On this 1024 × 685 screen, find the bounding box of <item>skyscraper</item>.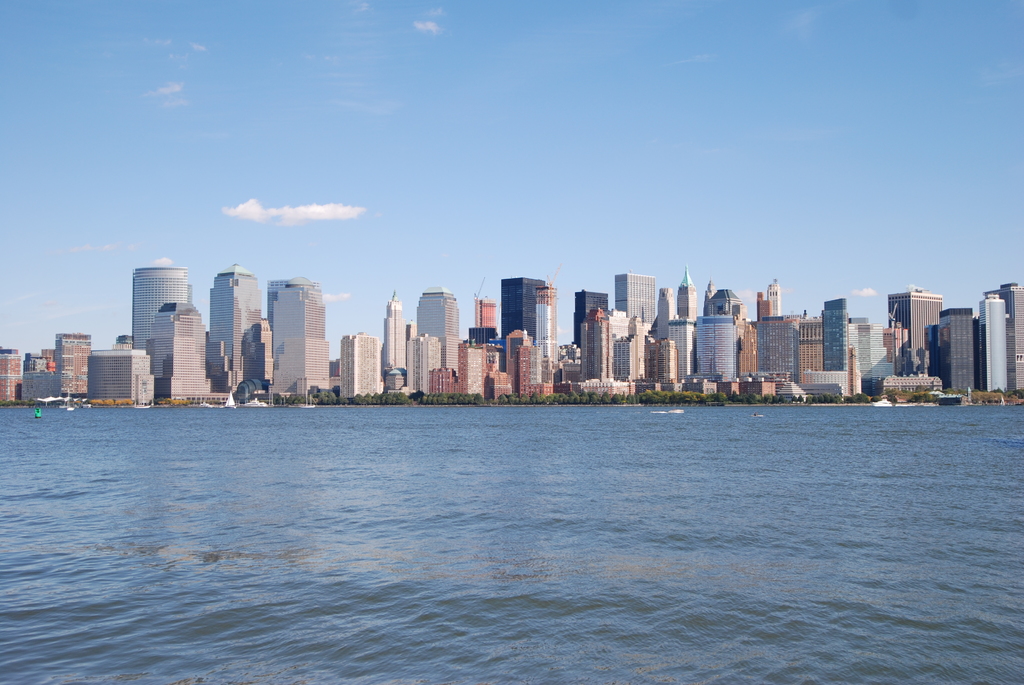
Bounding box: 560/304/631/397.
